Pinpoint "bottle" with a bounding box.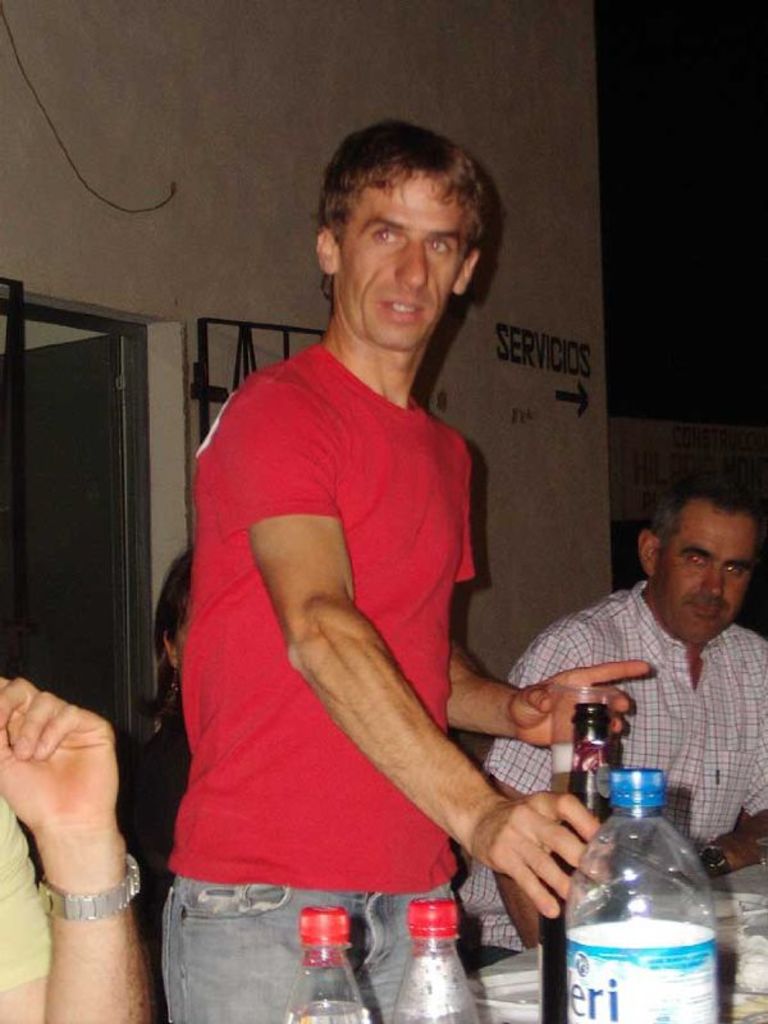
select_region(536, 677, 614, 1023).
